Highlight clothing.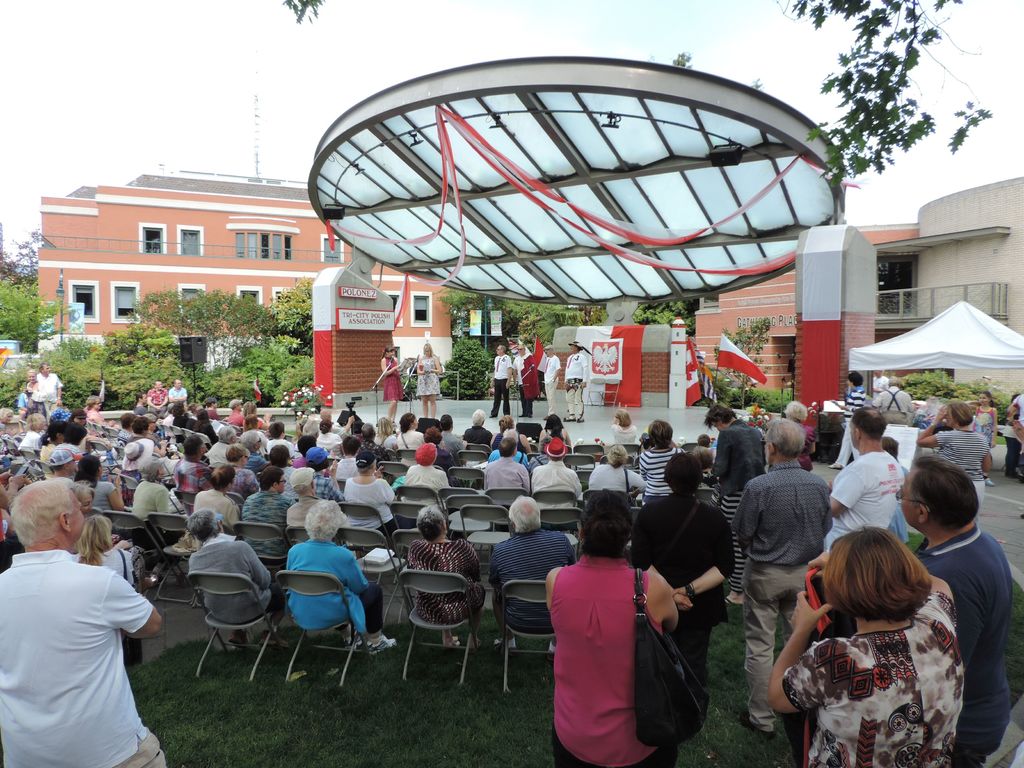
Highlighted region: bbox=(243, 484, 302, 529).
